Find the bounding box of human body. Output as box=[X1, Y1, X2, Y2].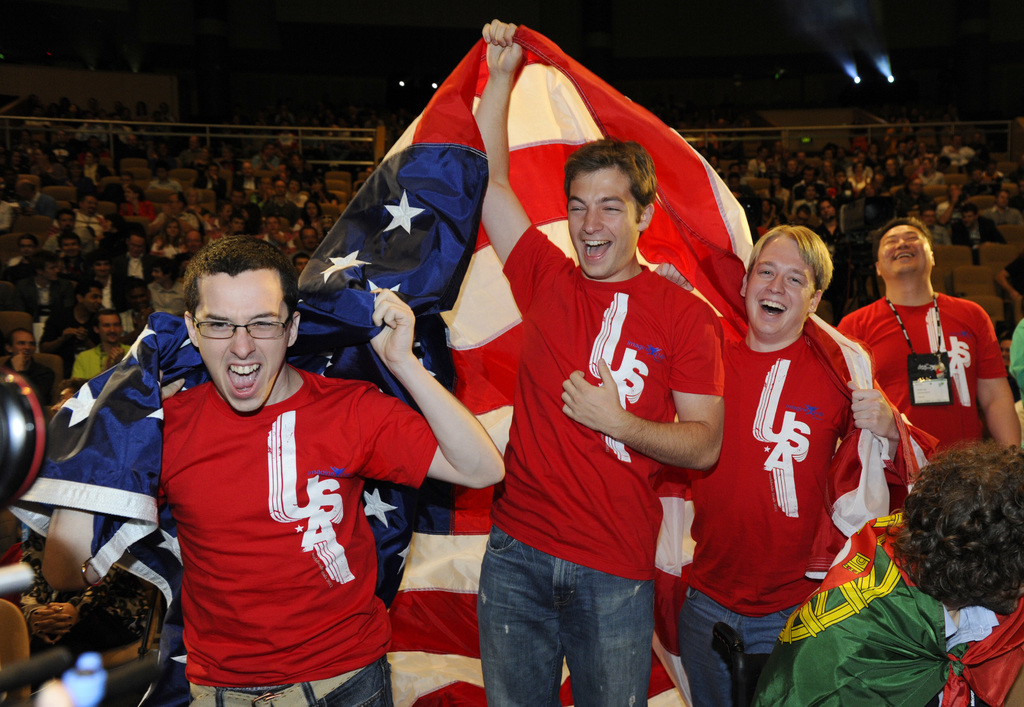
box=[468, 17, 728, 706].
